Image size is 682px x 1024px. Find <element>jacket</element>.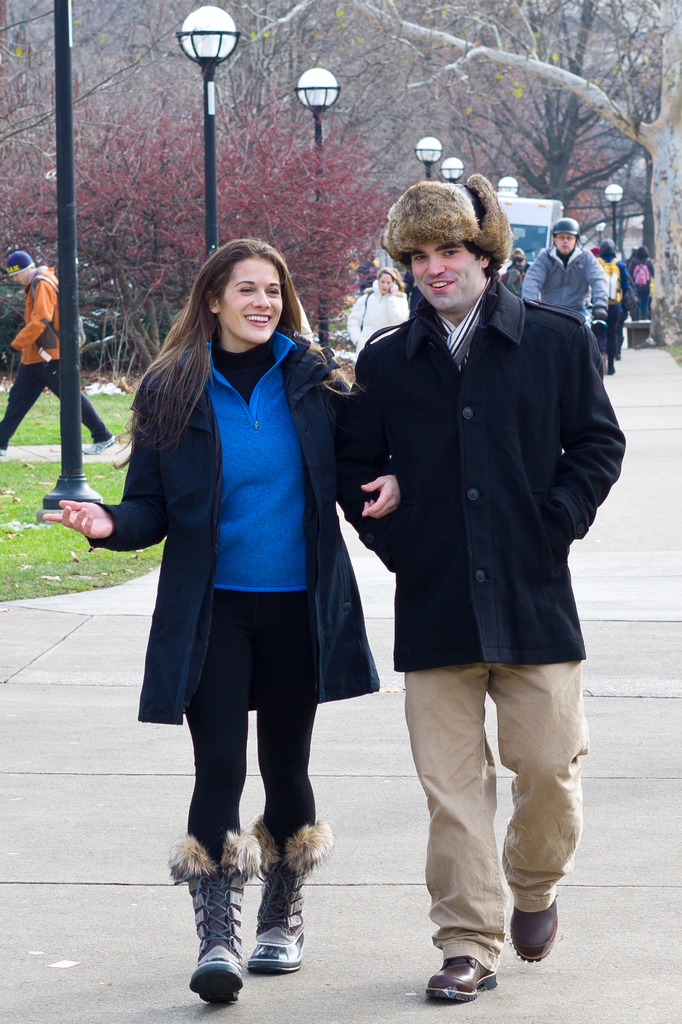
x1=81, y1=361, x2=378, y2=736.
